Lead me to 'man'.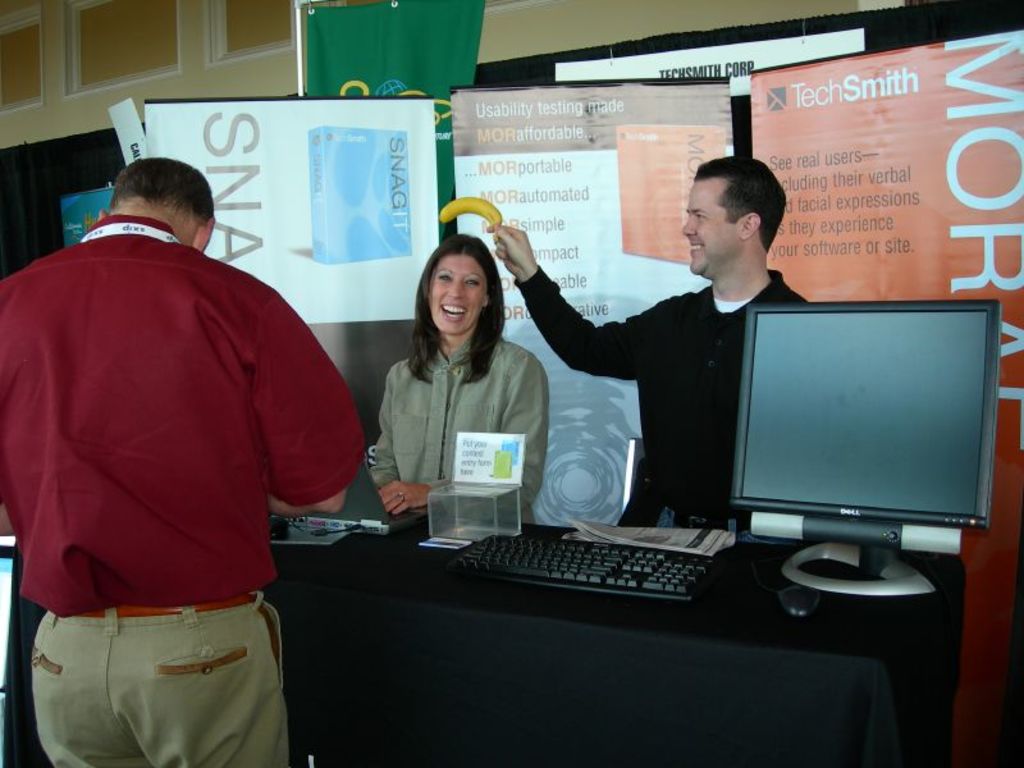
Lead to detection(22, 96, 366, 750).
